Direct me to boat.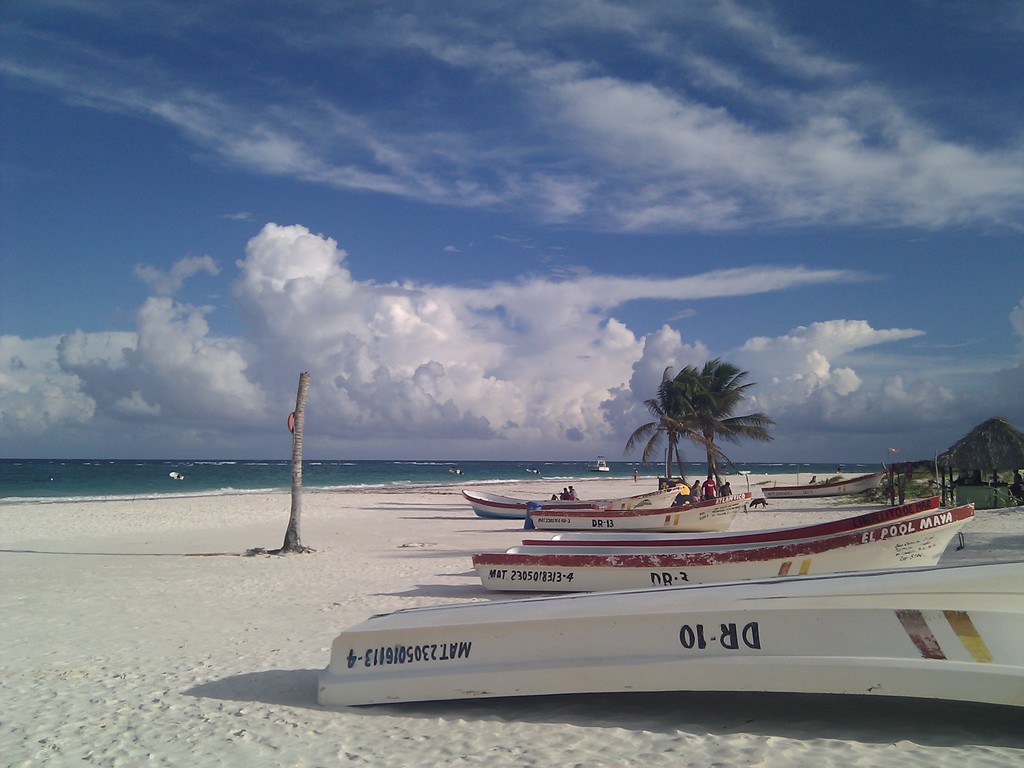
Direction: (513, 499, 943, 543).
